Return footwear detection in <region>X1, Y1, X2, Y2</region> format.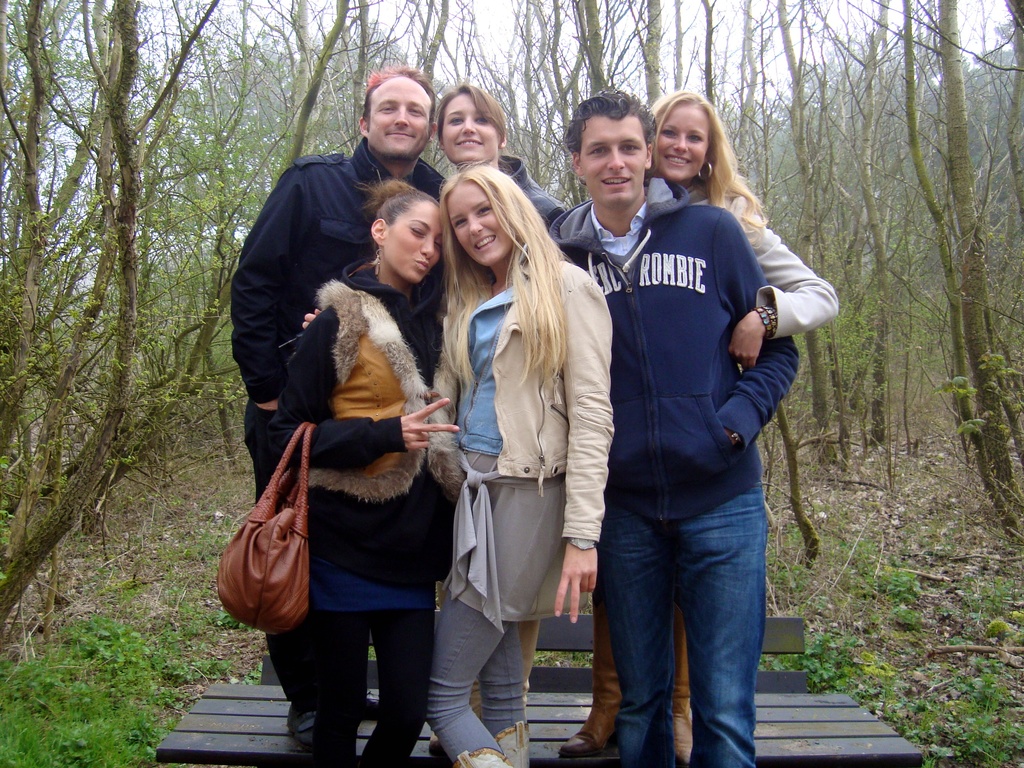
<region>557, 726, 616, 764</region>.
